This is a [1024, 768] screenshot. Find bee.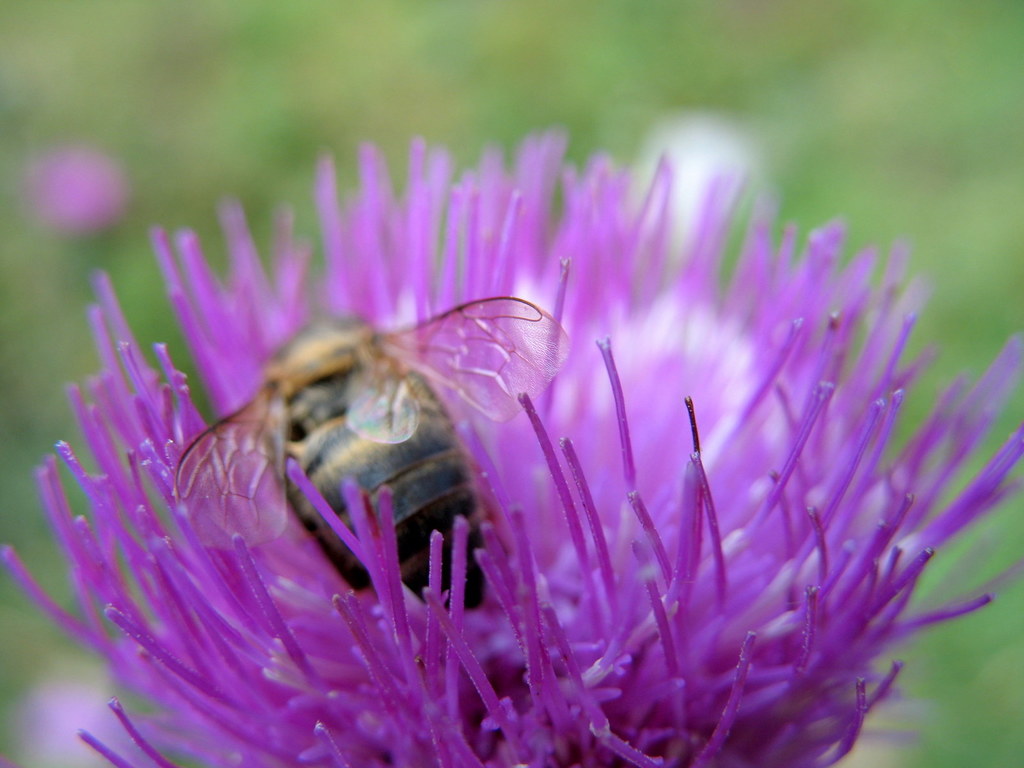
Bounding box: rect(165, 289, 571, 639).
